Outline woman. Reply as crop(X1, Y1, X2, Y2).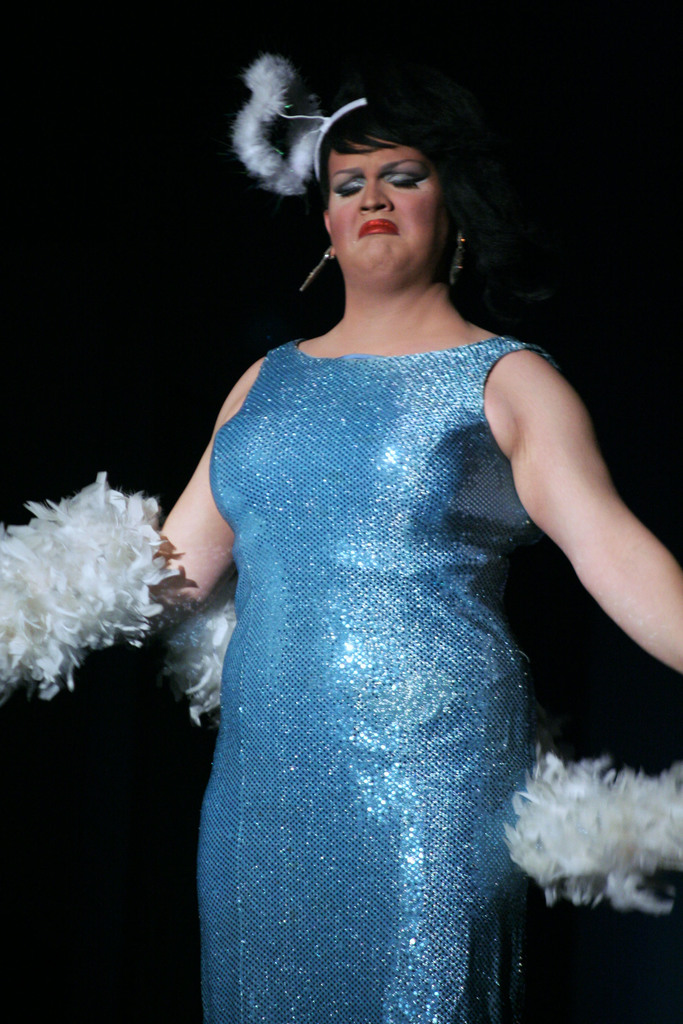
crop(106, 76, 635, 1023).
